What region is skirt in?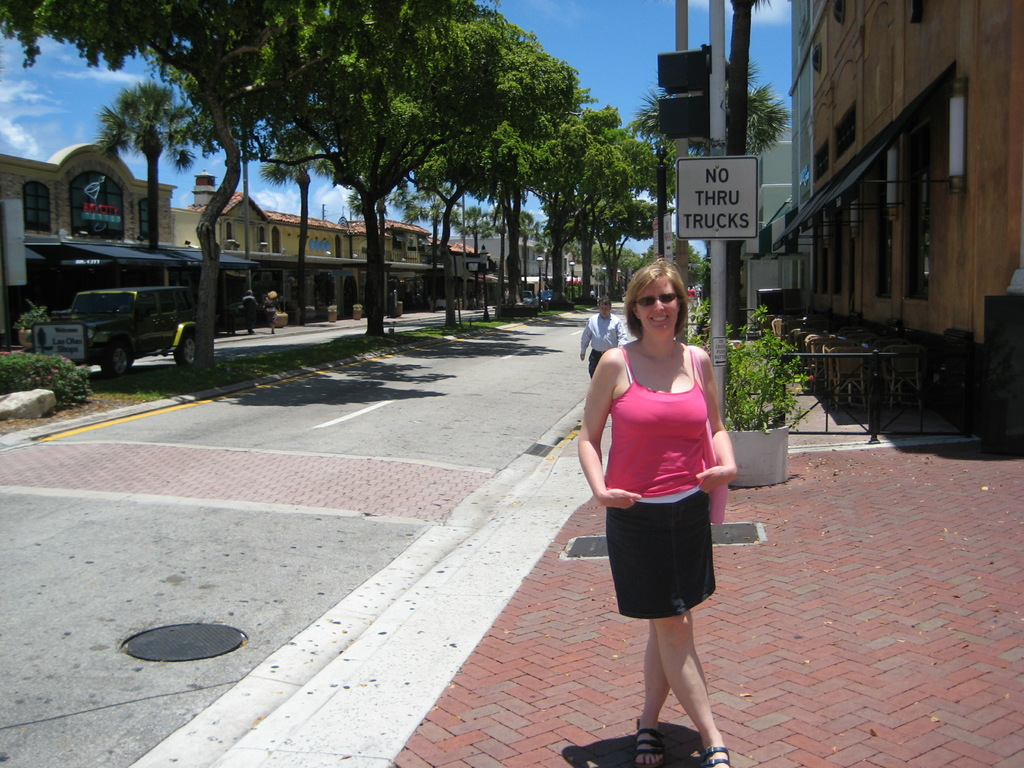
608, 480, 717, 616.
